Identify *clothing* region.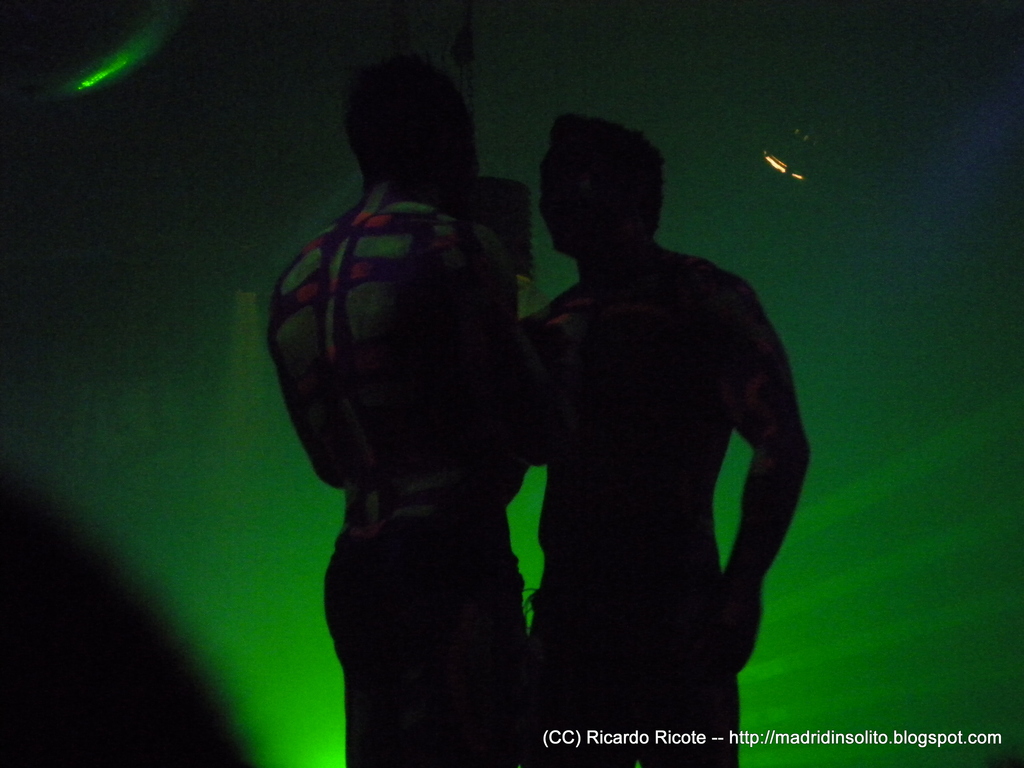
Region: <bbox>509, 180, 799, 724</bbox>.
